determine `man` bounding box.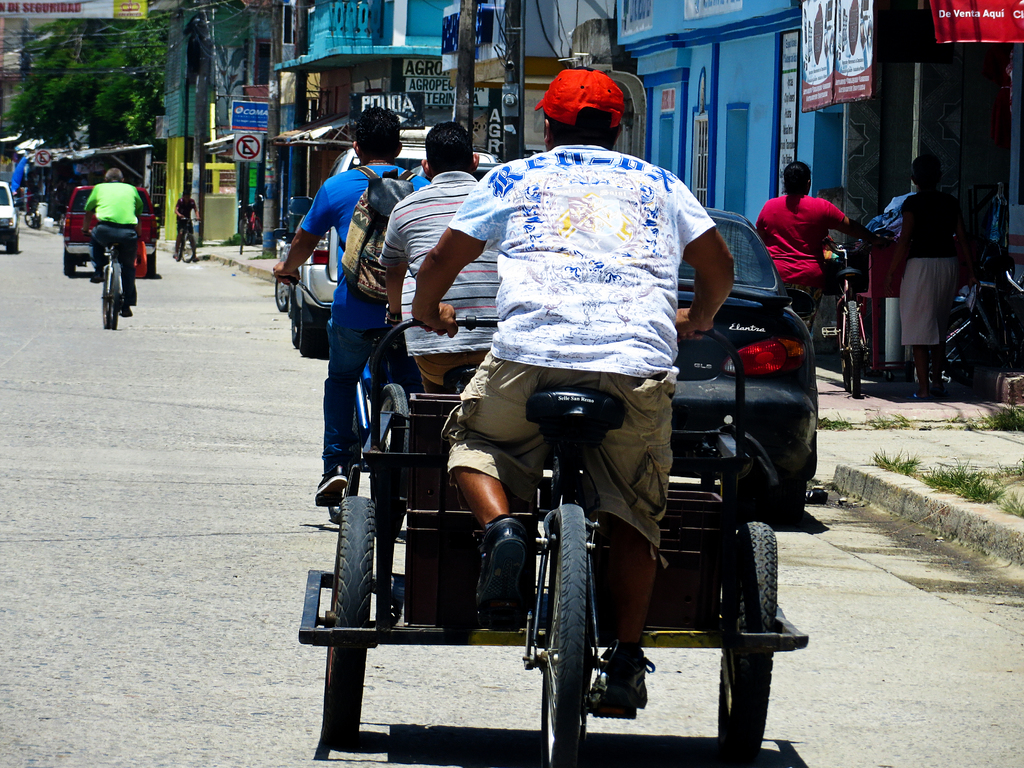
Determined: bbox=(84, 167, 136, 317).
